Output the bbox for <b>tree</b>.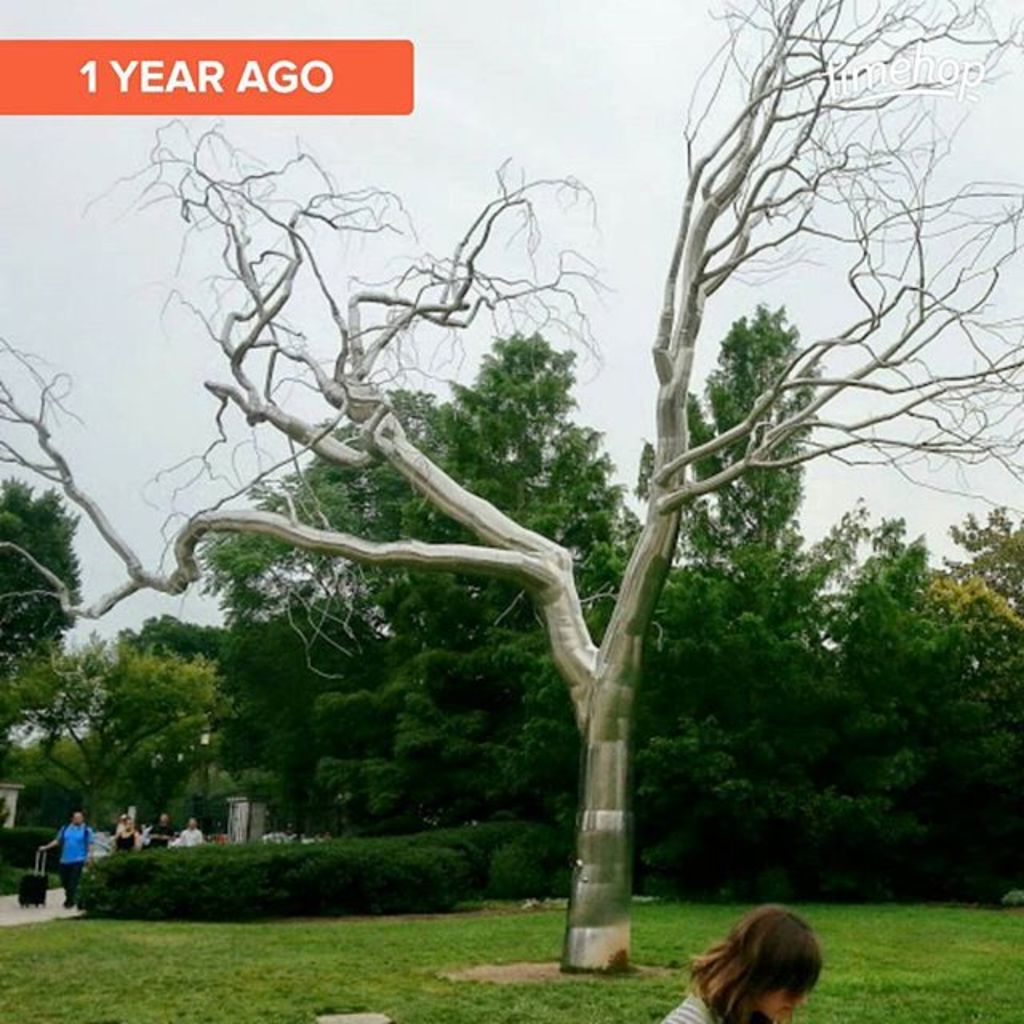
box=[0, 474, 96, 725].
